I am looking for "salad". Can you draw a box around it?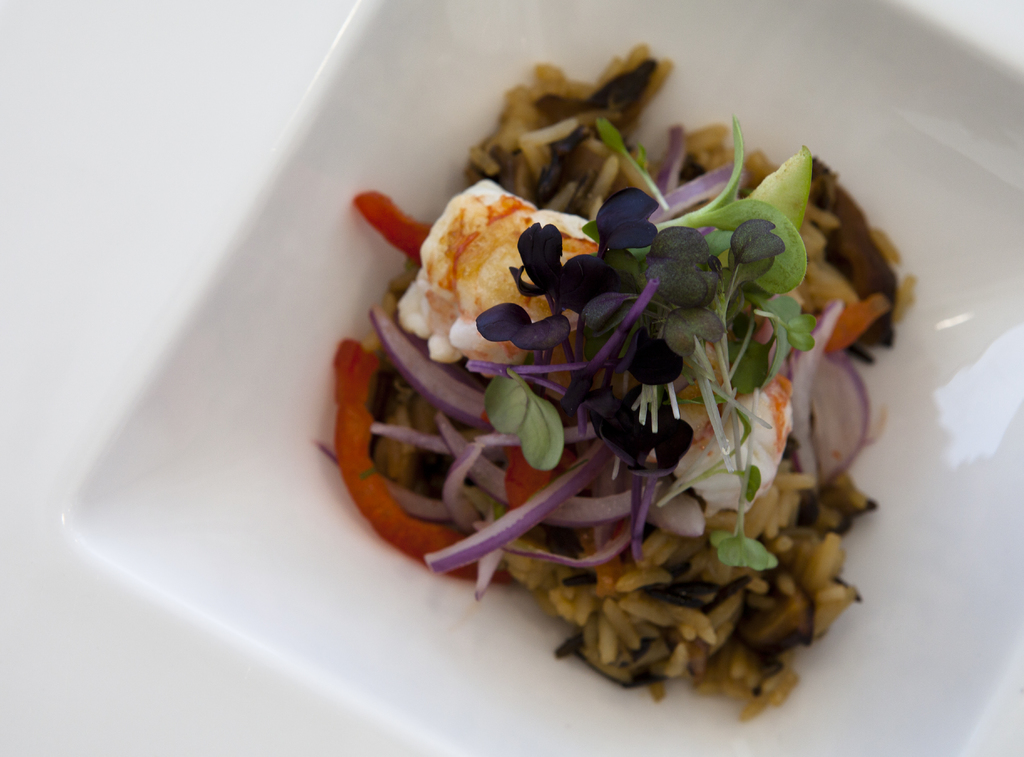
Sure, the bounding box is x1=294 y1=43 x2=946 y2=731.
